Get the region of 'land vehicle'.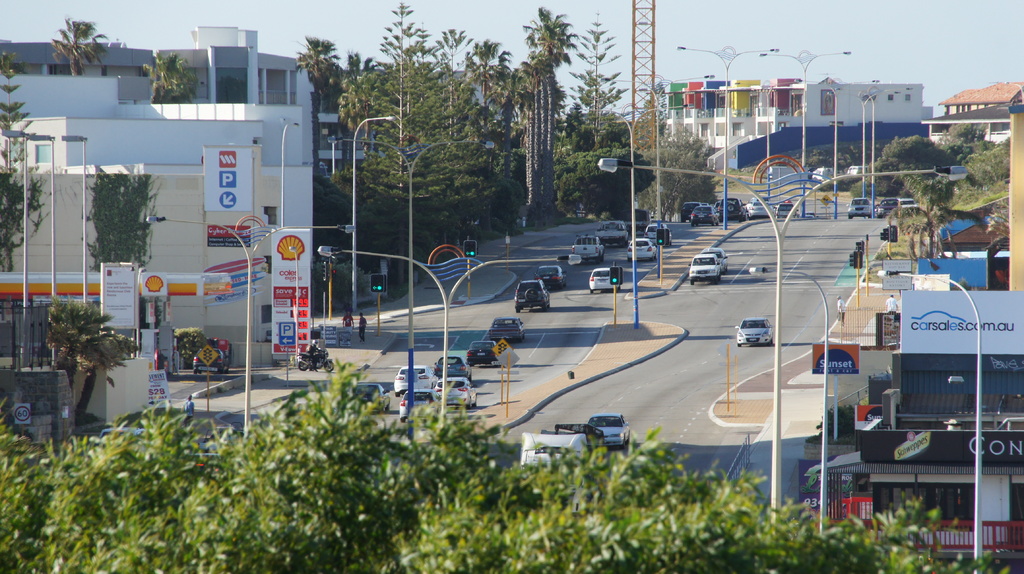
(x1=192, y1=346, x2=230, y2=378).
